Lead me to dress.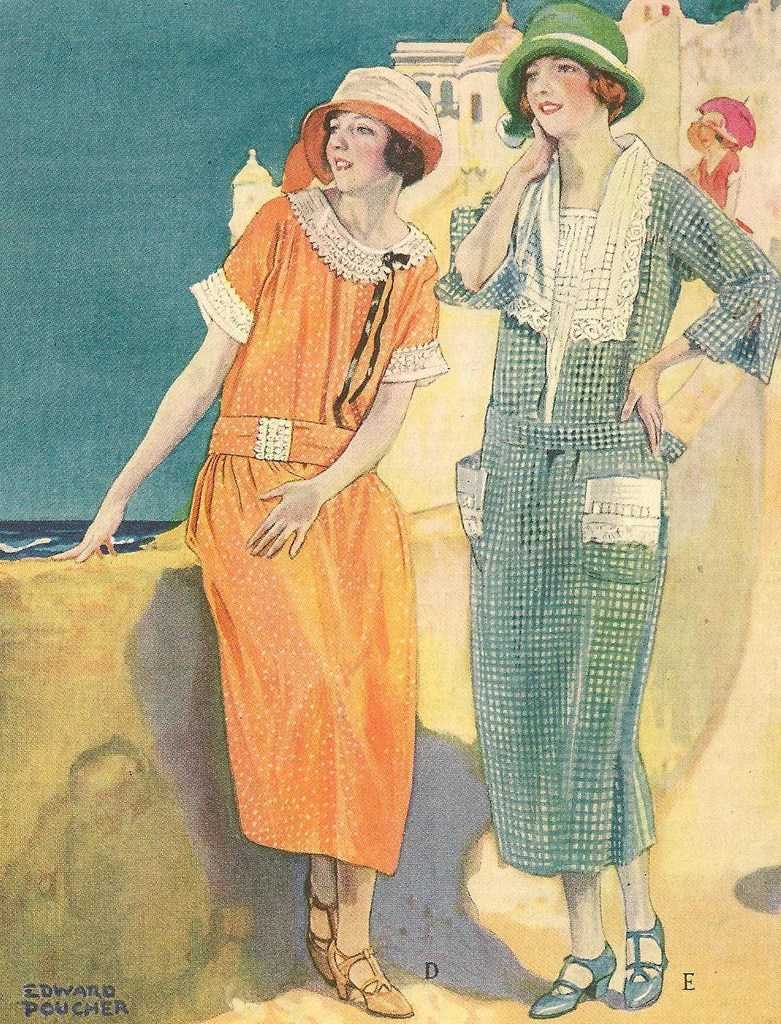
Lead to box(189, 186, 450, 880).
